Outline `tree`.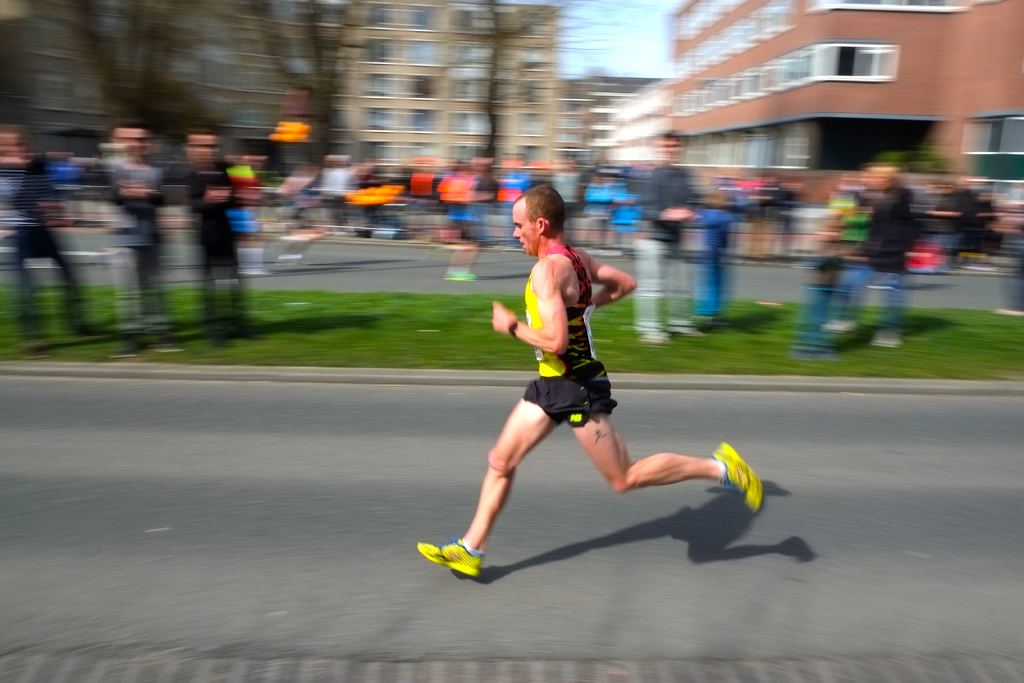
Outline: [x1=265, y1=0, x2=350, y2=173].
